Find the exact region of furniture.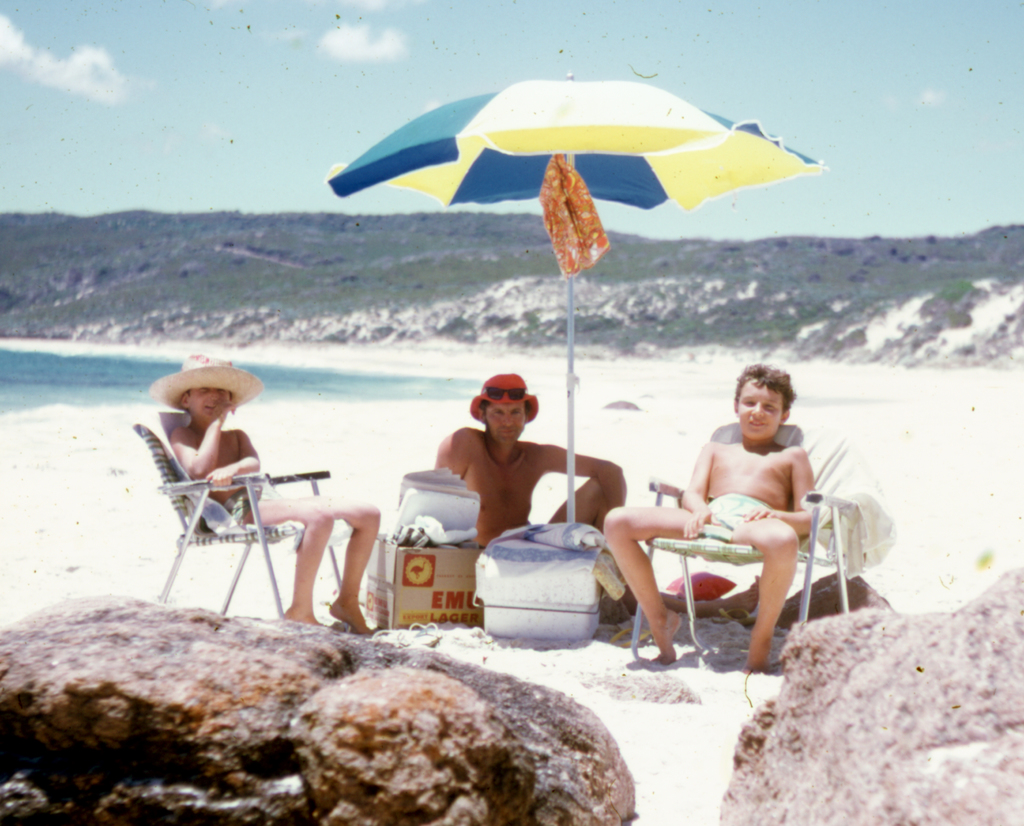
Exact region: bbox=[632, 424, 897, 656].
